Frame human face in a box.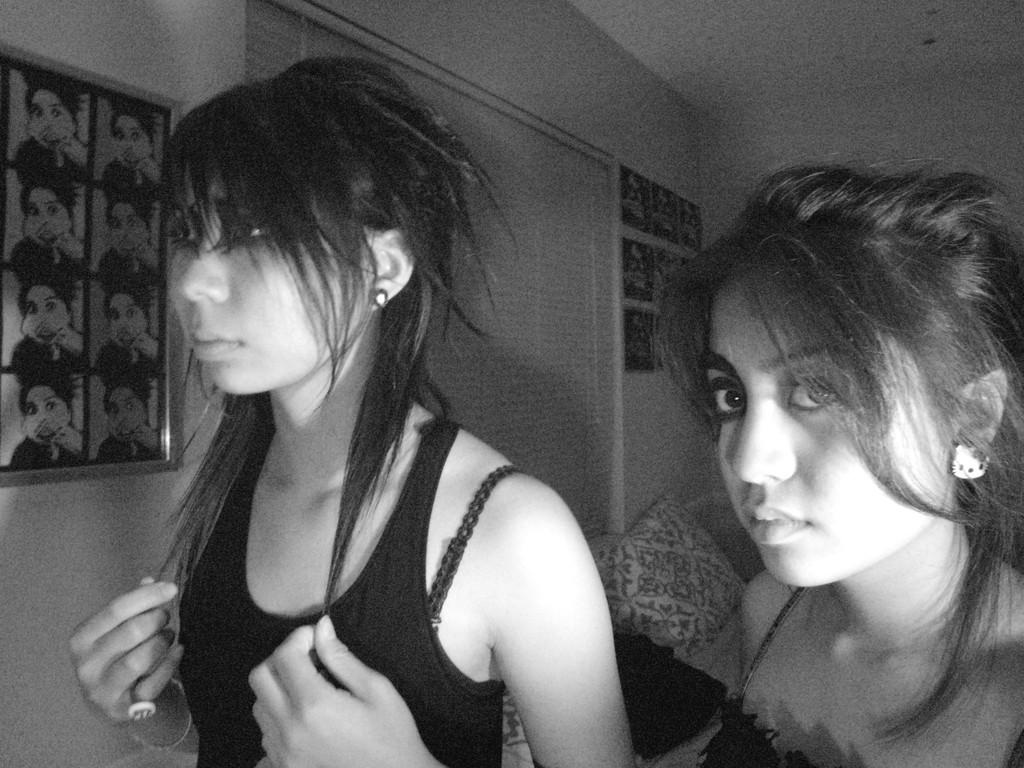
pyautogui.locateOnScreen(111, 296, 149, 348).
